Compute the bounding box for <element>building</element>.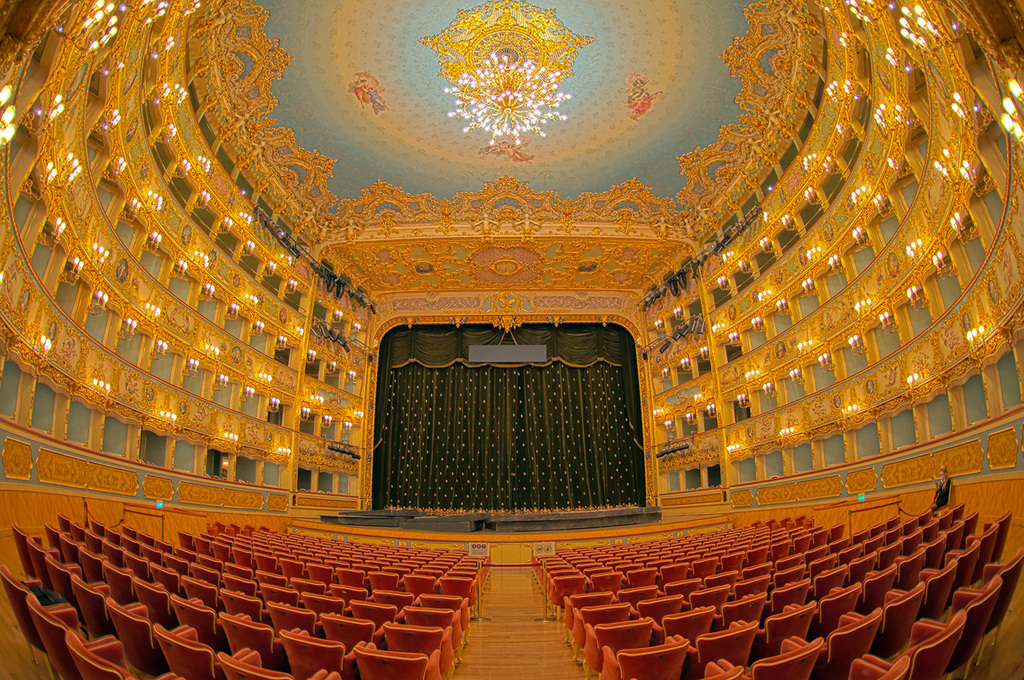
region(0, 0, 1023, 679).
